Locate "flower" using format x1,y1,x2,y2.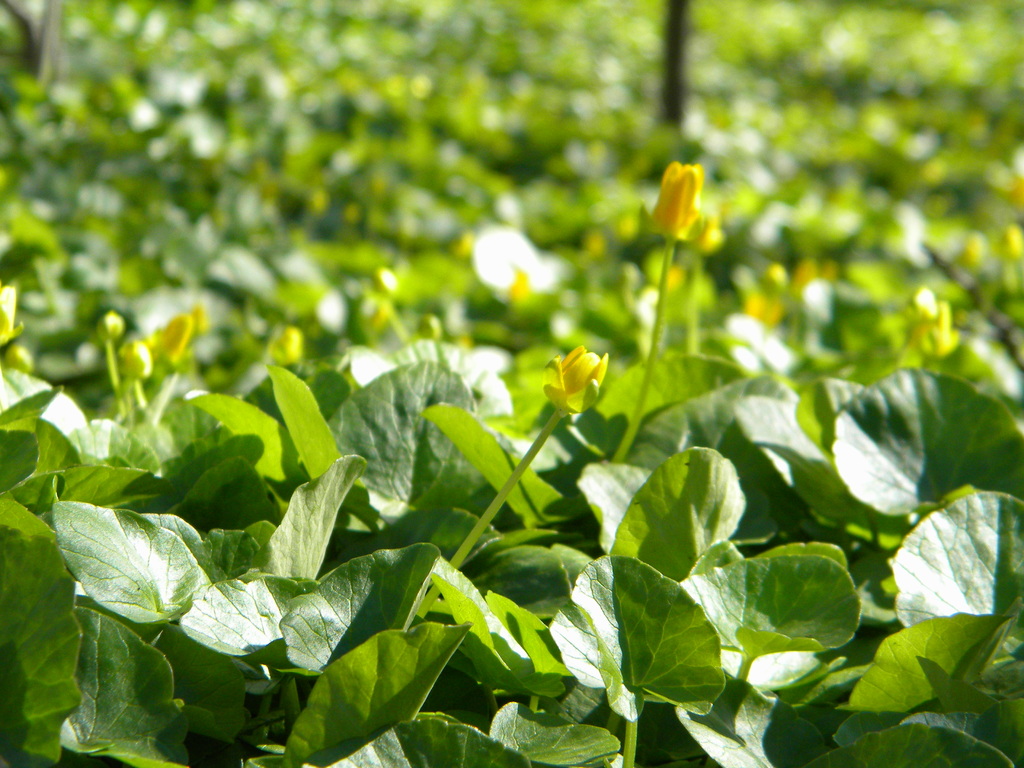
641,157,706,244.
